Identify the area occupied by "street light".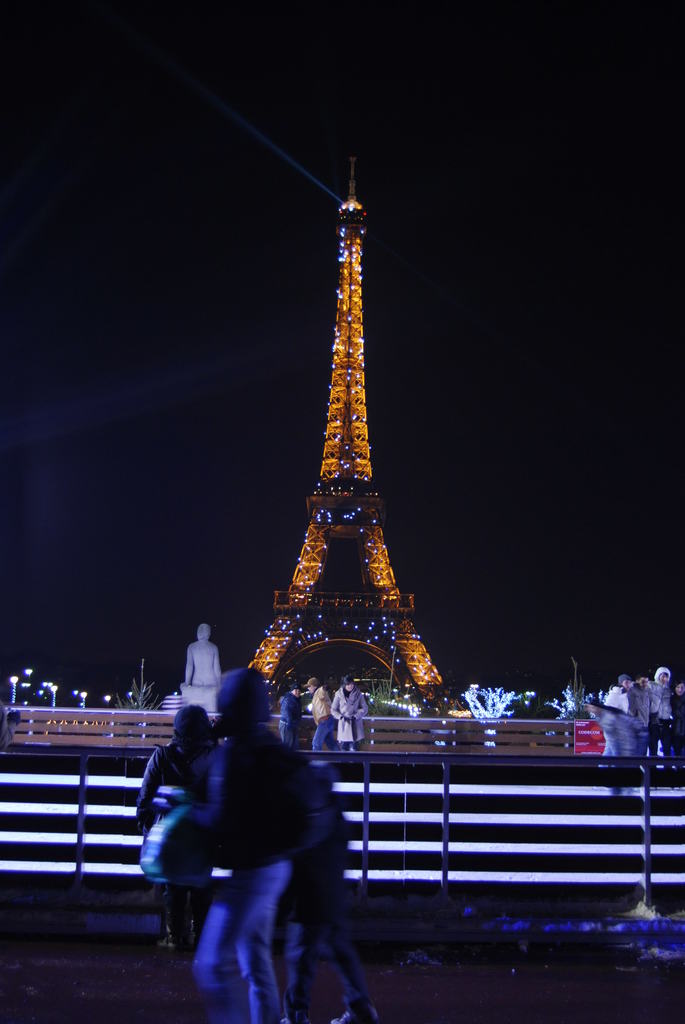
Area: detection(82, 689, 87, 709).
